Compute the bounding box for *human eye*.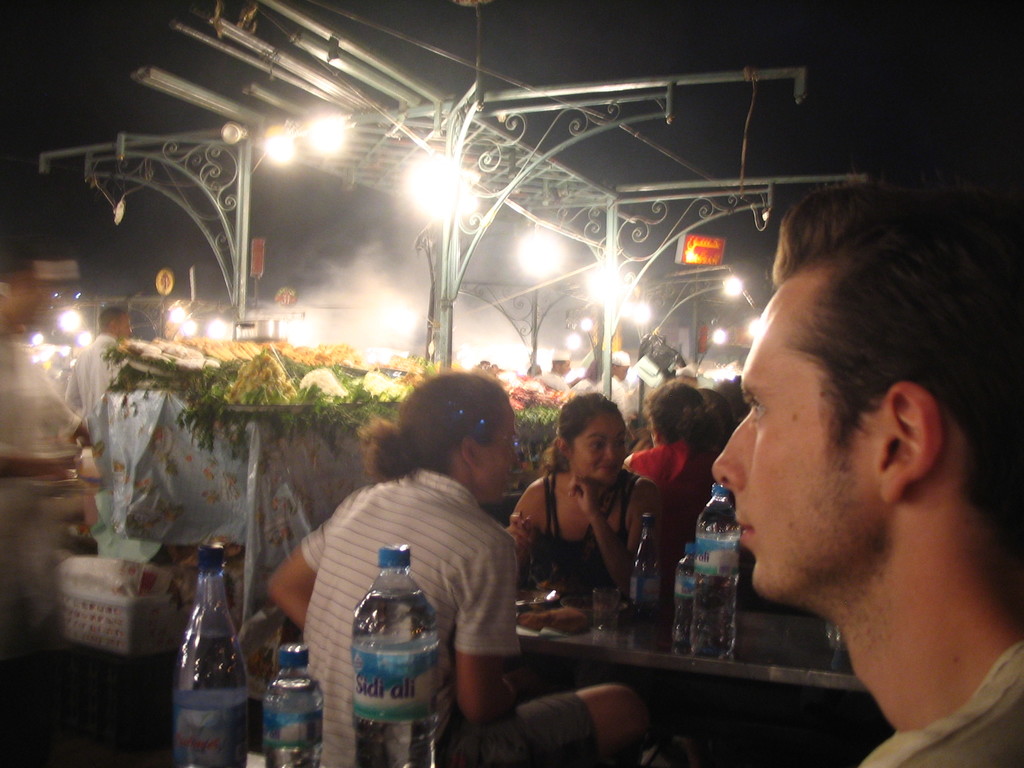
left=739, top=383, right=772, bottom=423.
